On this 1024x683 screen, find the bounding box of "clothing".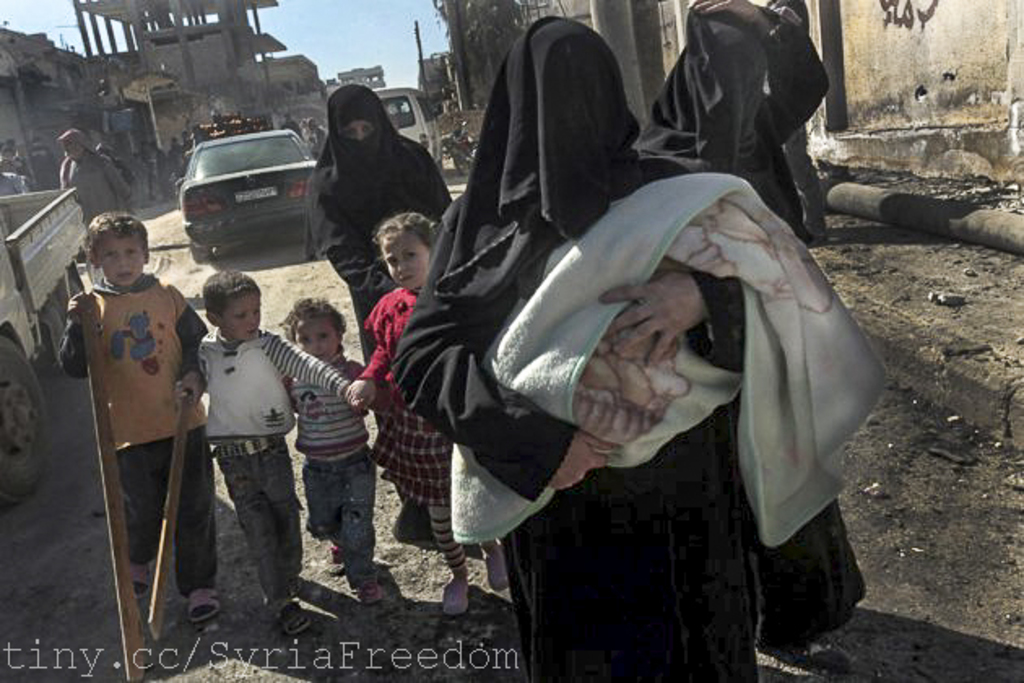
Bounding box: x1=193, y1=328, x2=353, y2=597.
